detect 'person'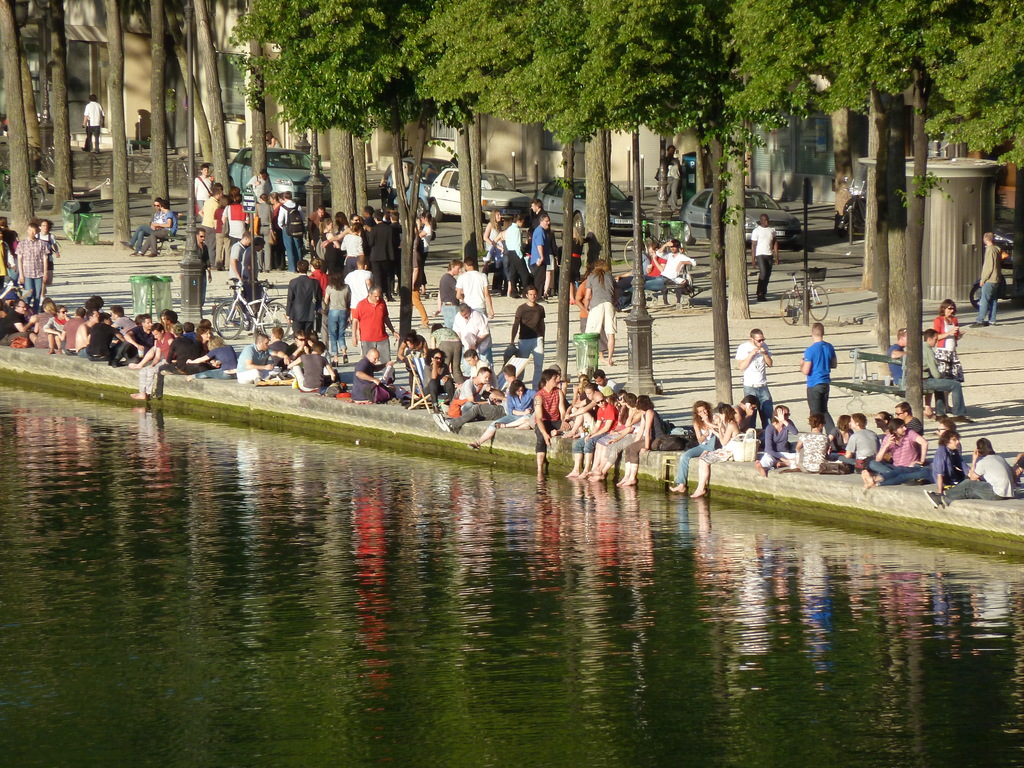
618/237/696/311
